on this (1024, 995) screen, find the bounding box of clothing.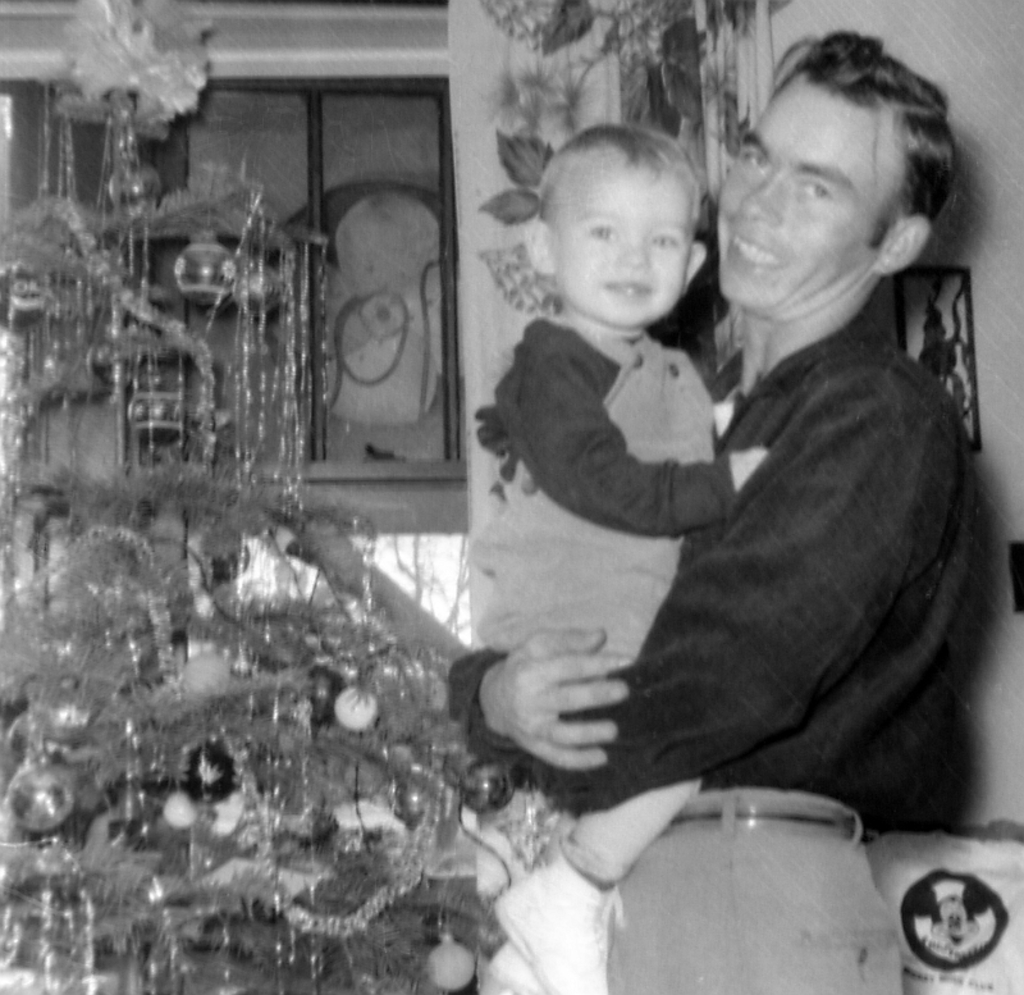
Bounding box: 448 301 978 994.
